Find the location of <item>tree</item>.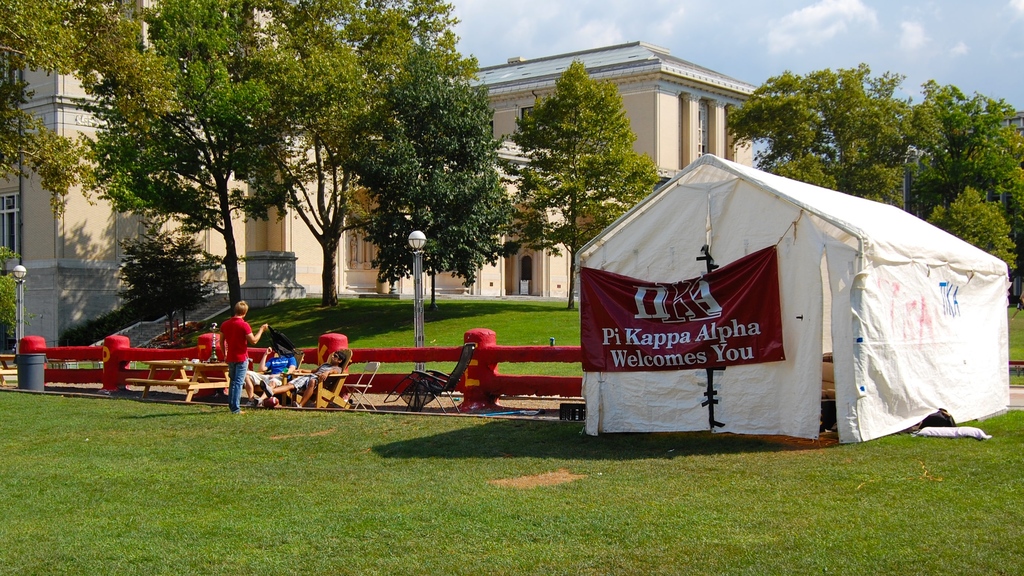
Location: BBox(236, 0, 470, 293).
